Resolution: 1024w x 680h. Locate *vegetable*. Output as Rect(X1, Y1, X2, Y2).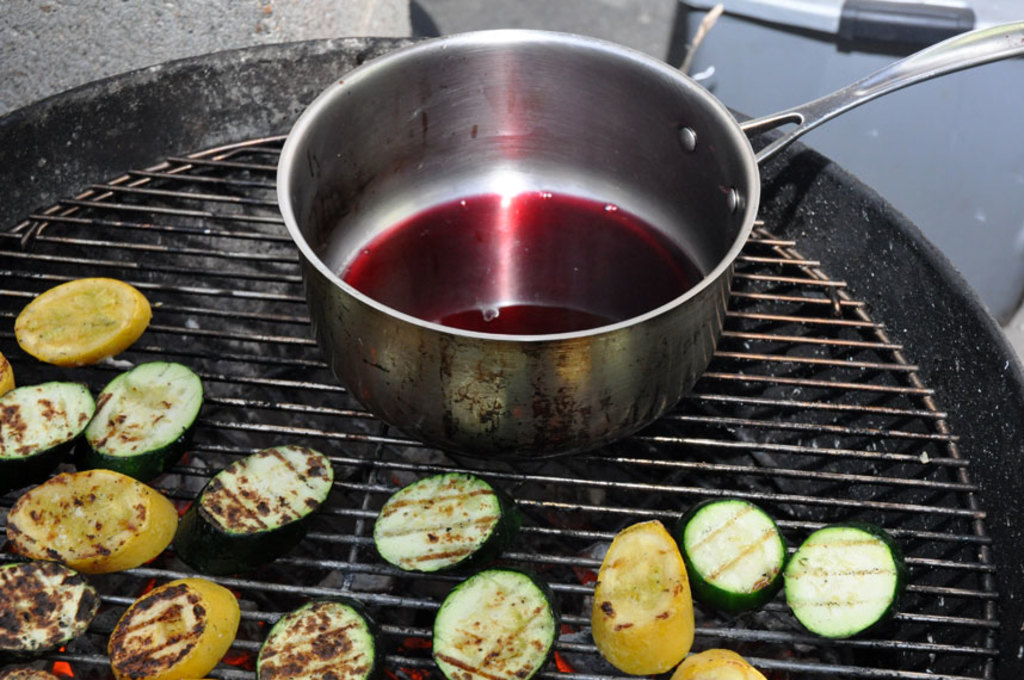
Rect(427, 563, 556, 679).
